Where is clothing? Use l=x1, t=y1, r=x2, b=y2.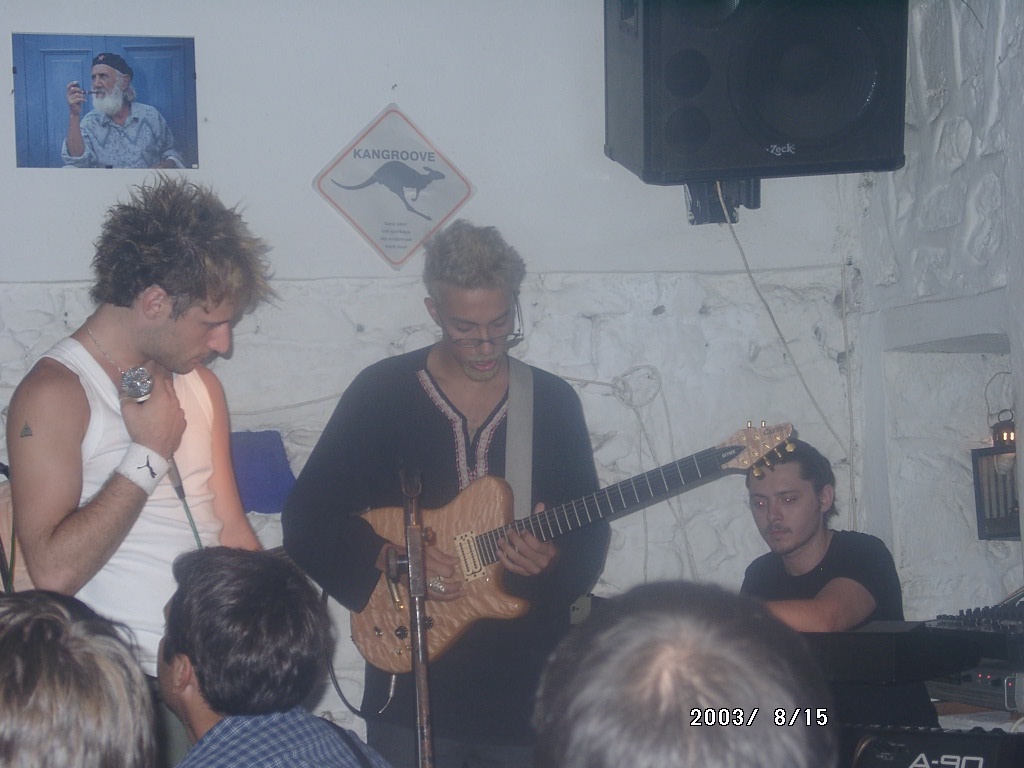
l=282, t=340, r=617, b=767.
